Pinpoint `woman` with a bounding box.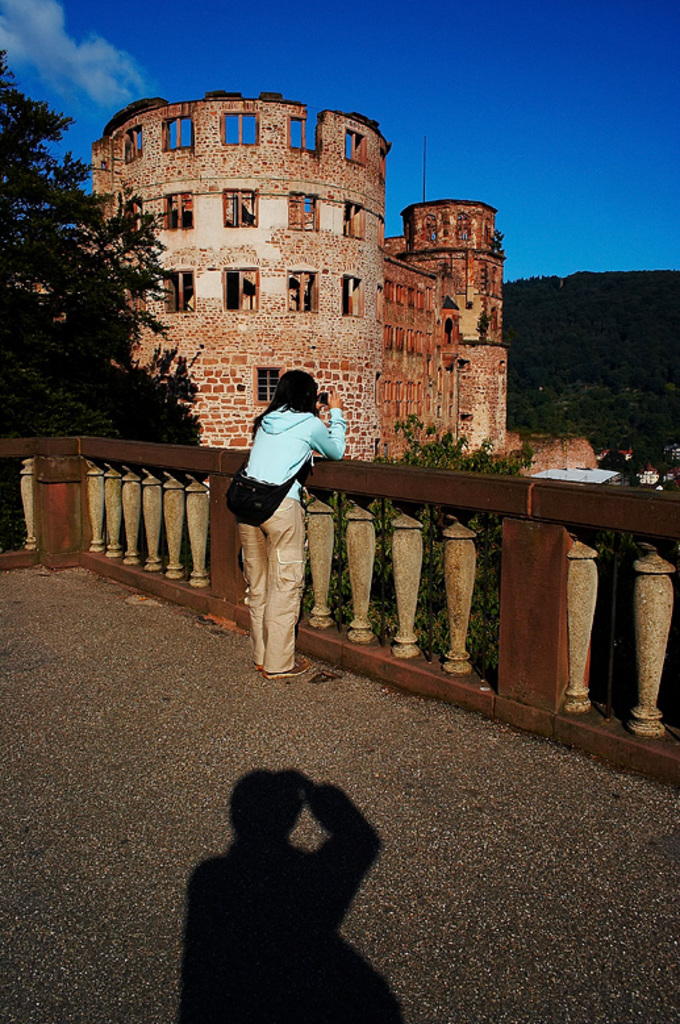
{"left": 228, "top": 371, "right": 342, "bottom": 665}.
